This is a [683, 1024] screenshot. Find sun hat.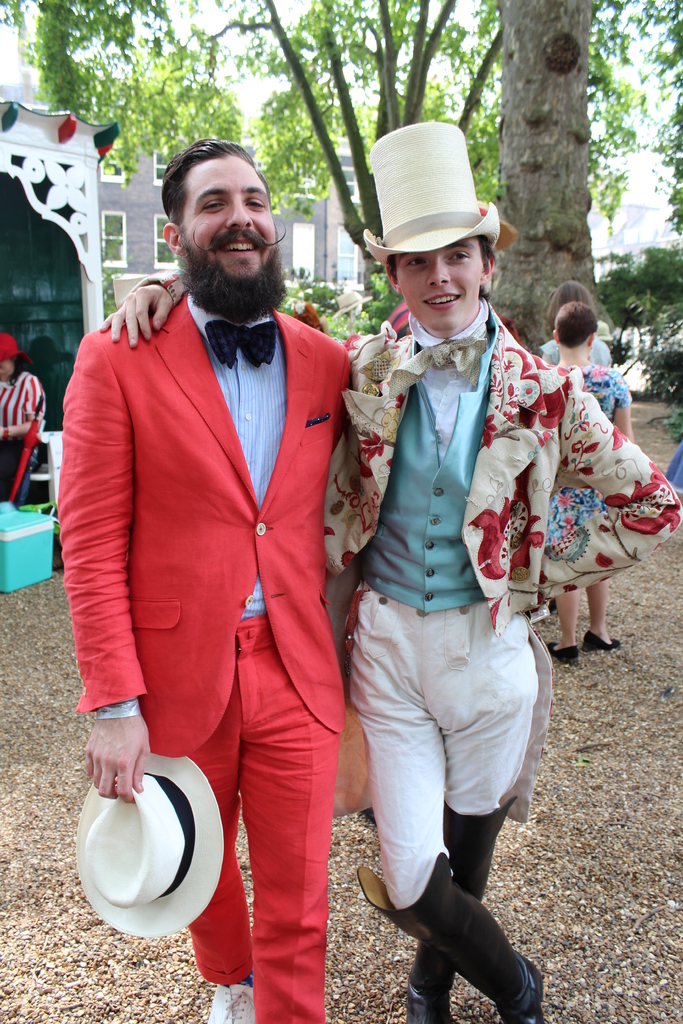
Bounding box: bbox=(477, 200, 518, 259).
